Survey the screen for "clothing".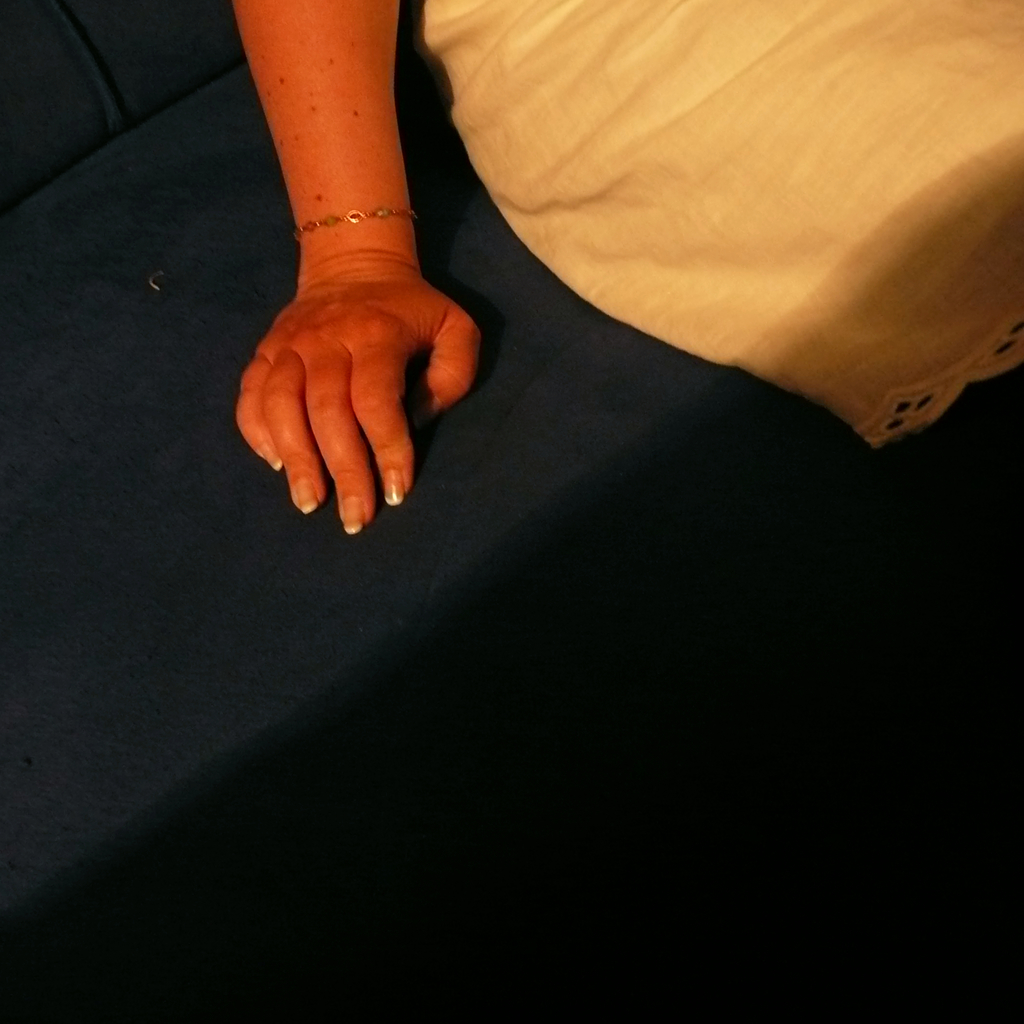
Survey found: 429 0 1023 468.
